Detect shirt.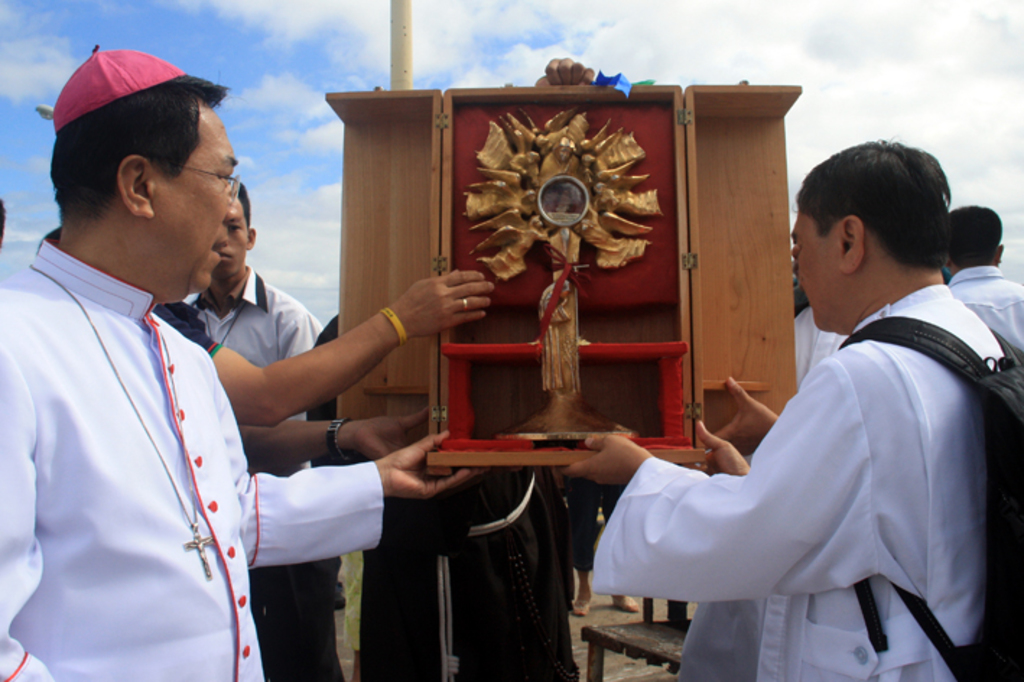
Detected at x1=186, y1=260, x2=324, y2=468.
